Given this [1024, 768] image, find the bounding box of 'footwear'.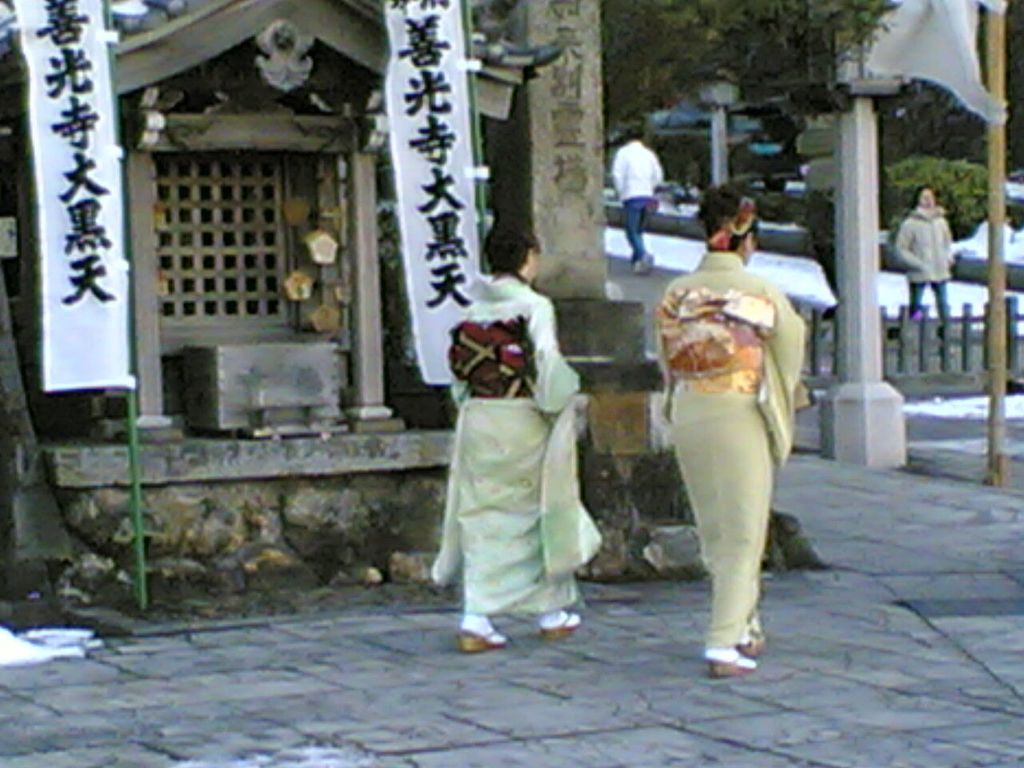
{"x1": 538, "y1": 607, "x2": 579, "y2": 639}.
